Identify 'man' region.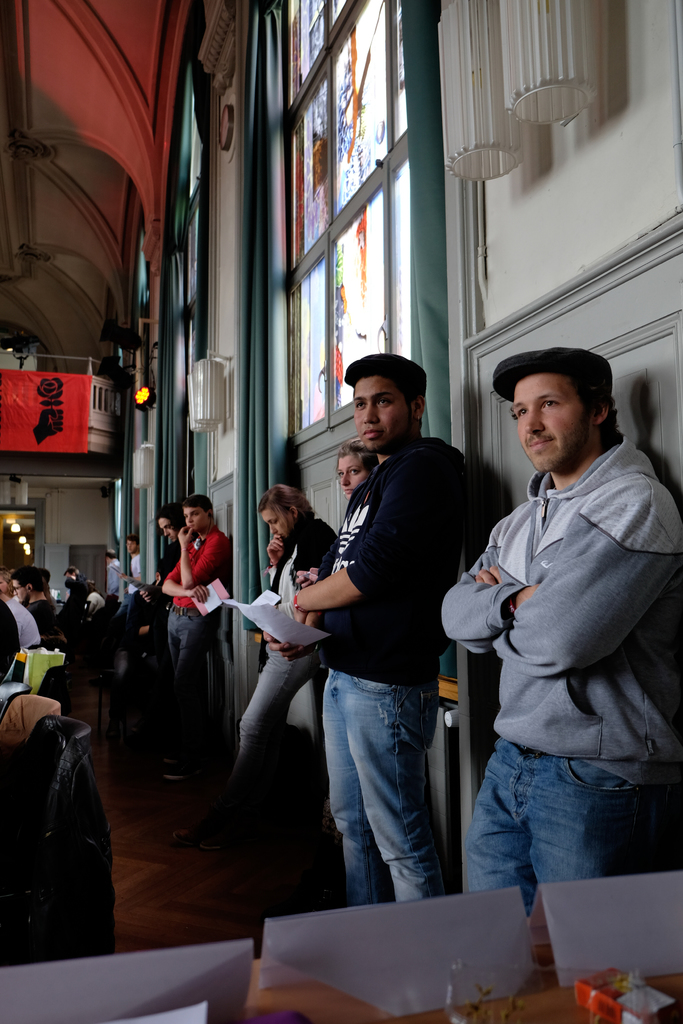
Region: select_region(259, 349, 471, 905).
